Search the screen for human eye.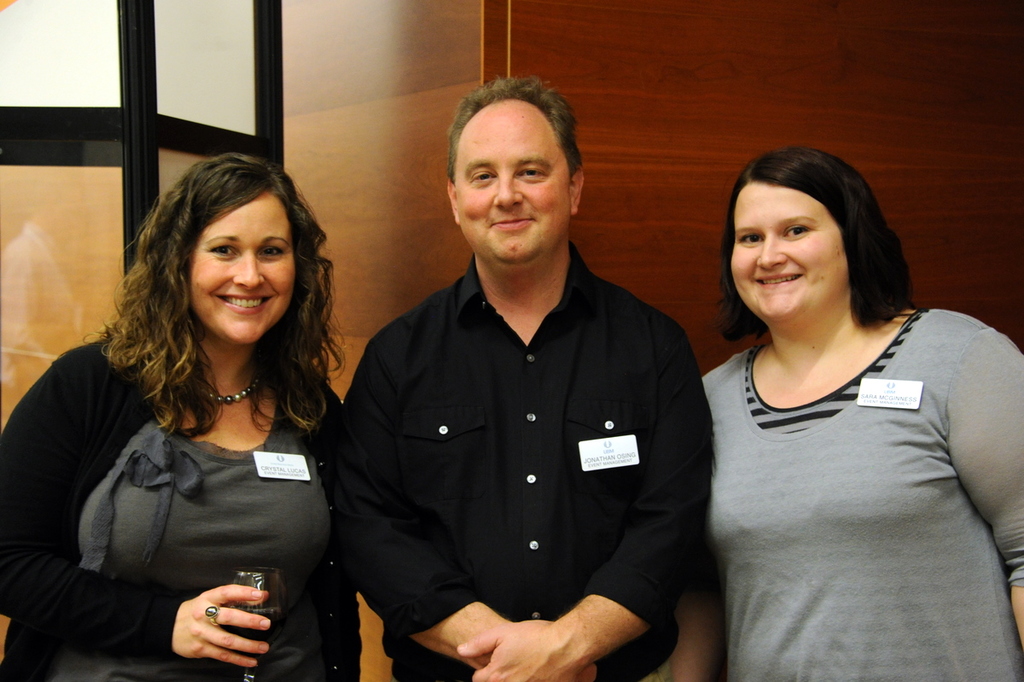
Found at {"left": 465, "top": 167, "right": 493, "bottom": 187}.
